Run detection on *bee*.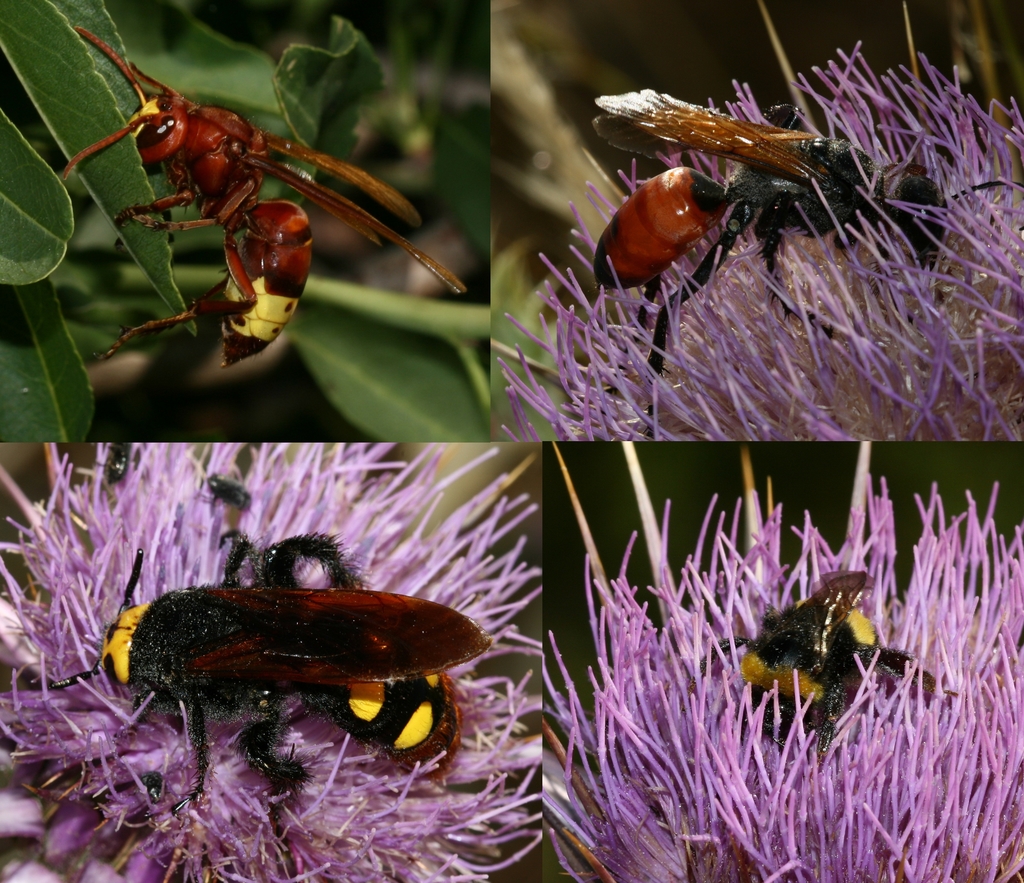
Result: 61, 526, 490, 873.
